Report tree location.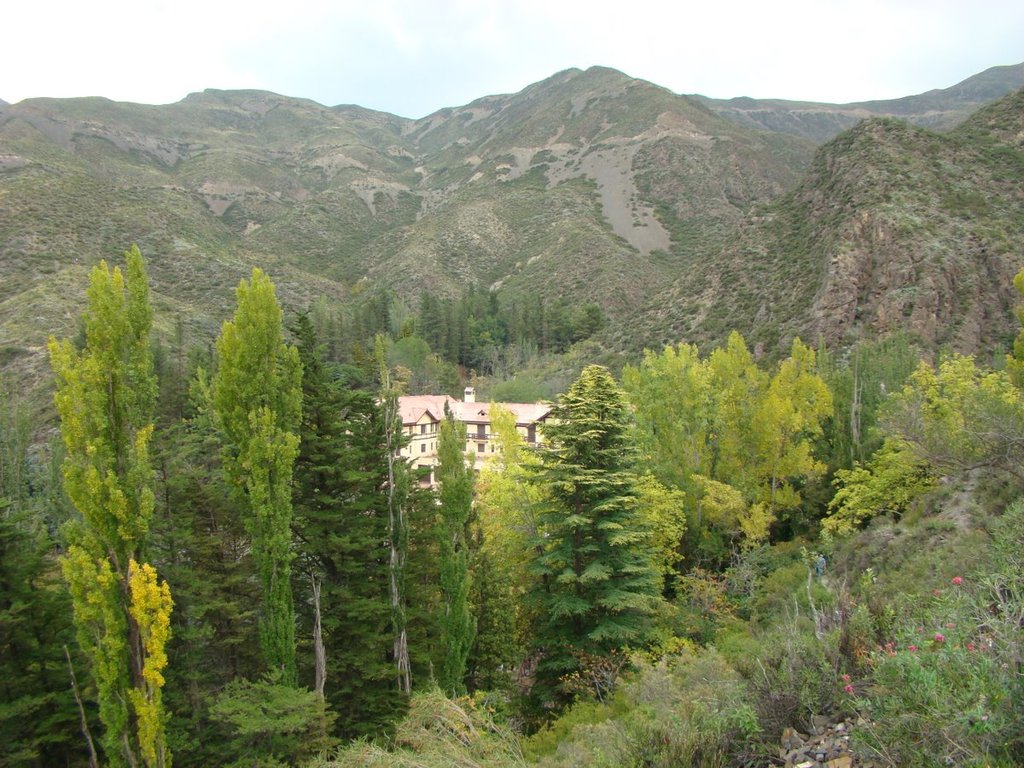
Report: box(359, 351, 430, 741).
